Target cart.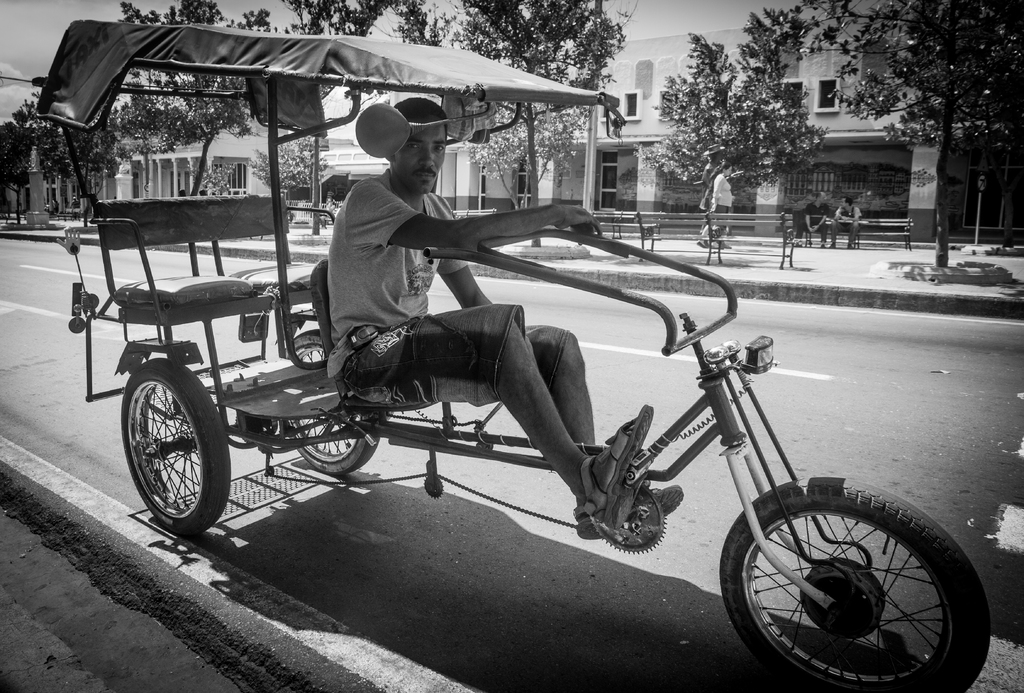
Target region: left=31, top=15, right=993, bottom=692.
